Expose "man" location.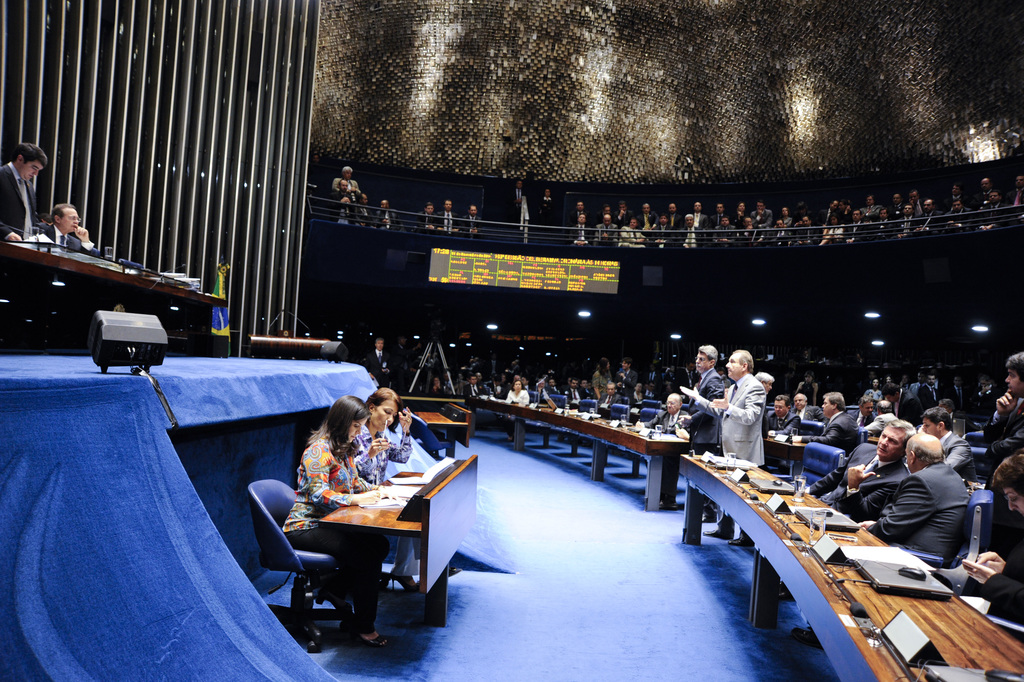
Exposed at detection(665, 366, 678, 386).
